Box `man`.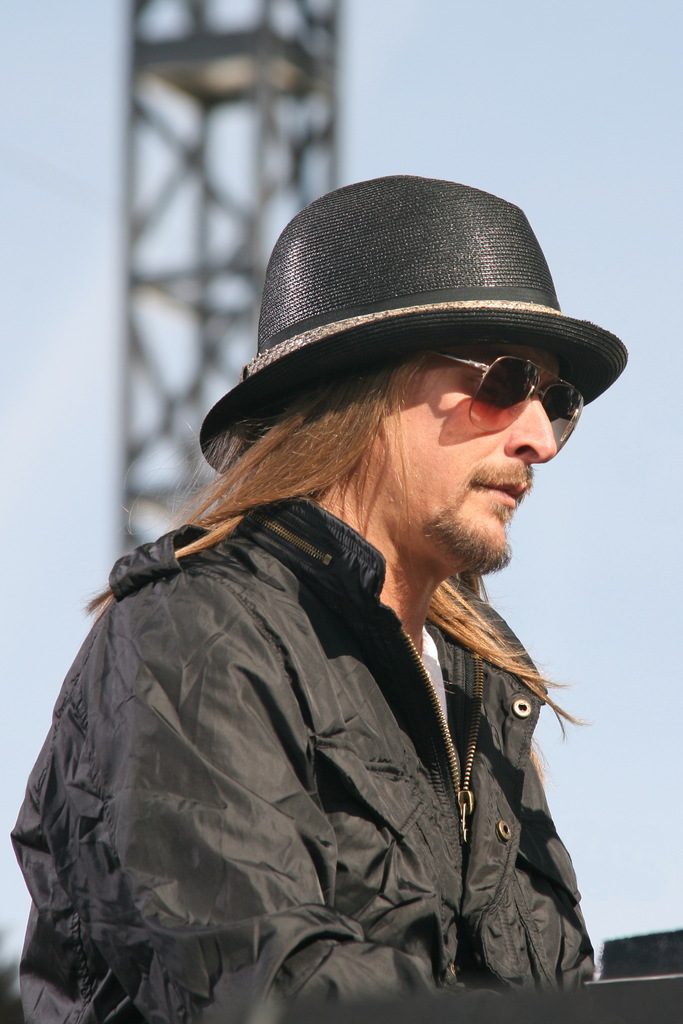
BBox(40, 221, 669, 968).
